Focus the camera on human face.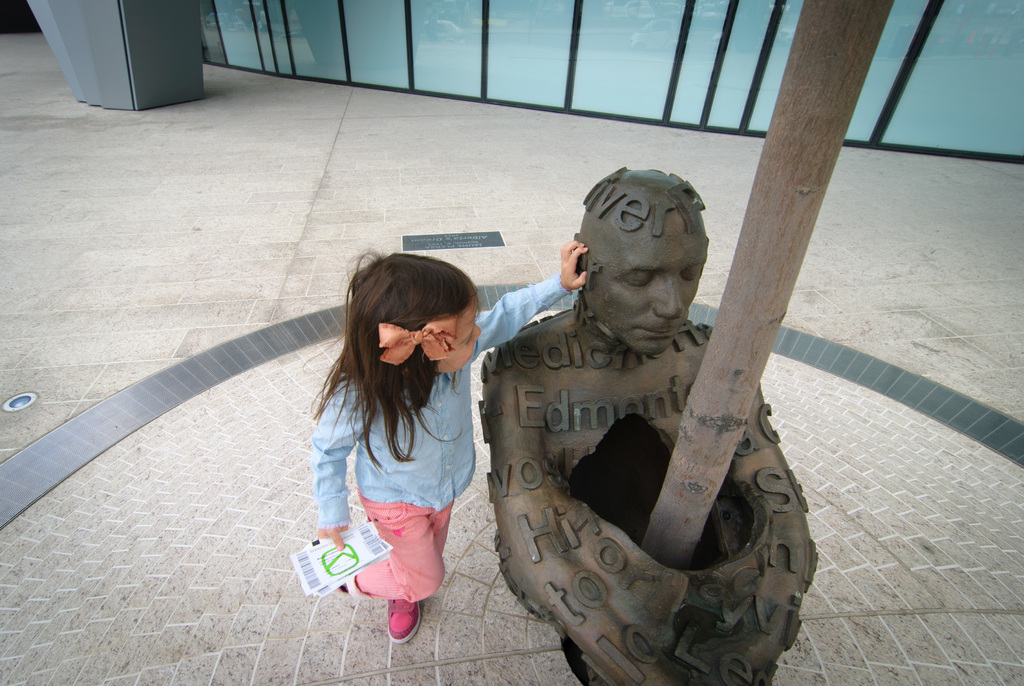
Focus region: 442:307:481:375.
